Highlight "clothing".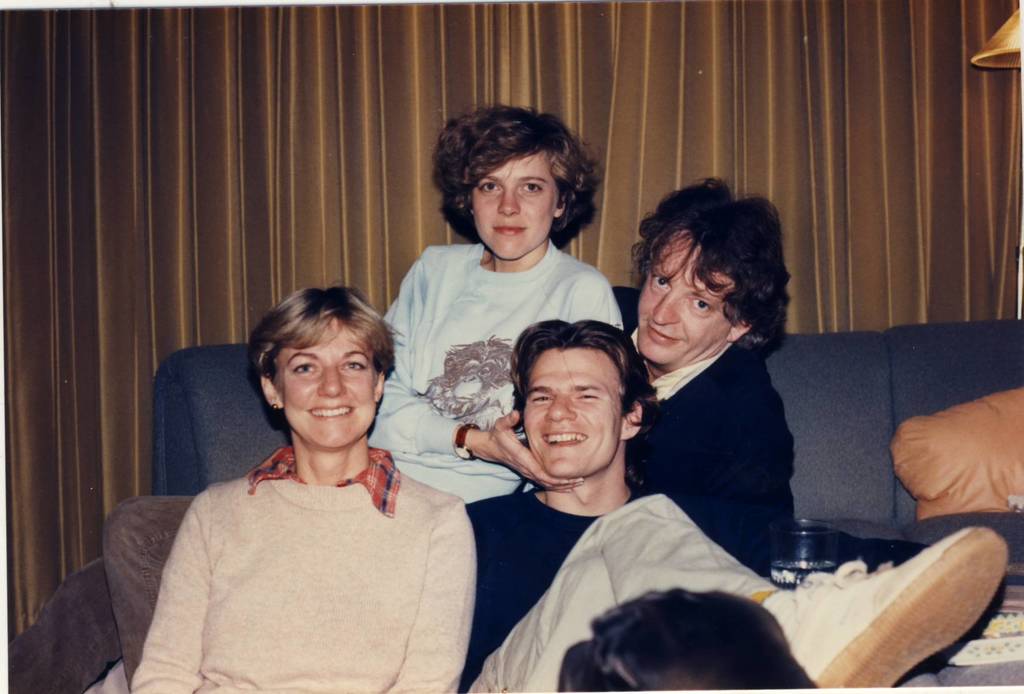
Highlighted region: x1=463, y1=474, x2=795, y2=693.
